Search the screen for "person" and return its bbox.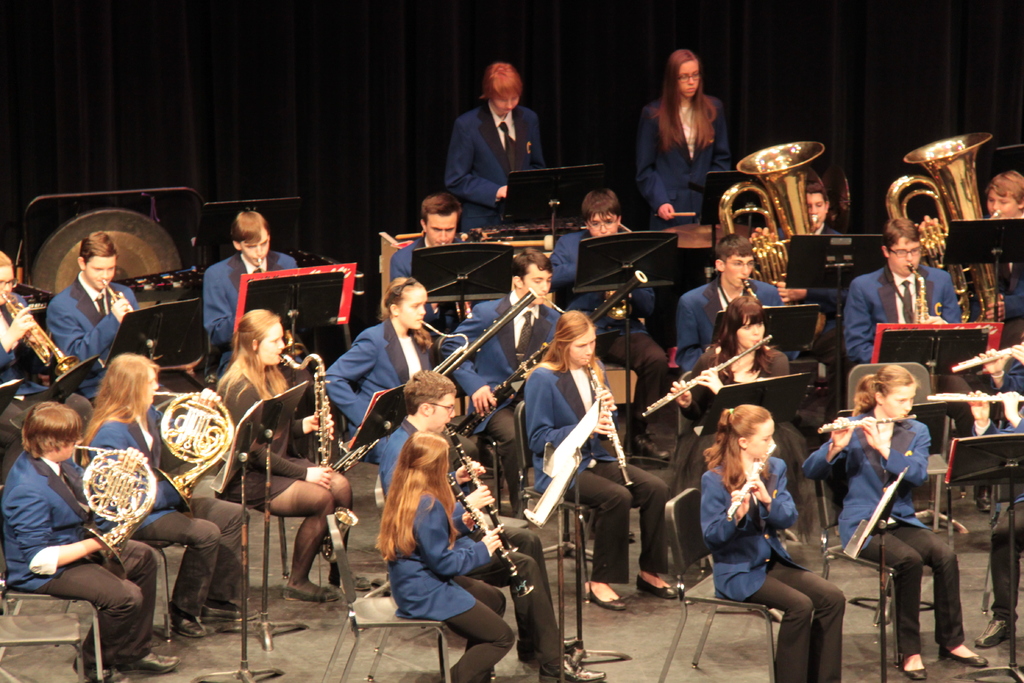
Found: {"left": 439, "top": 238, "right": 561, "bottom": 519}.
